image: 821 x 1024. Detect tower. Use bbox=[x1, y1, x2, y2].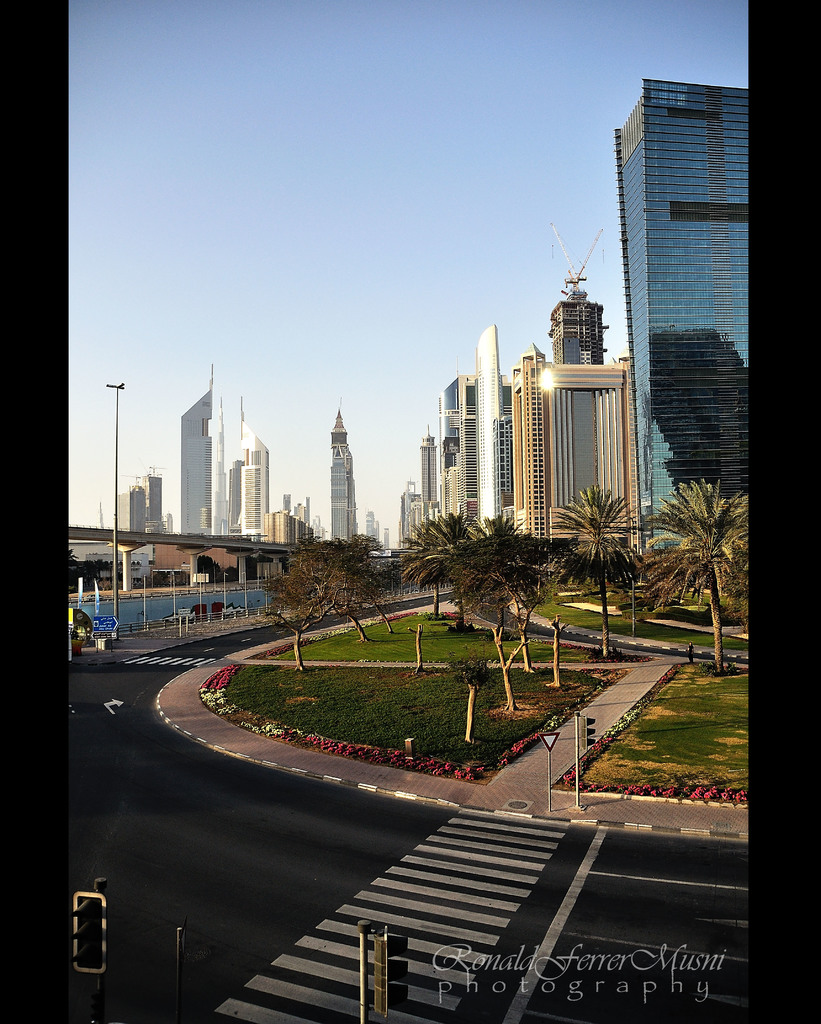
bbox=[414, 432, 435, 530].
